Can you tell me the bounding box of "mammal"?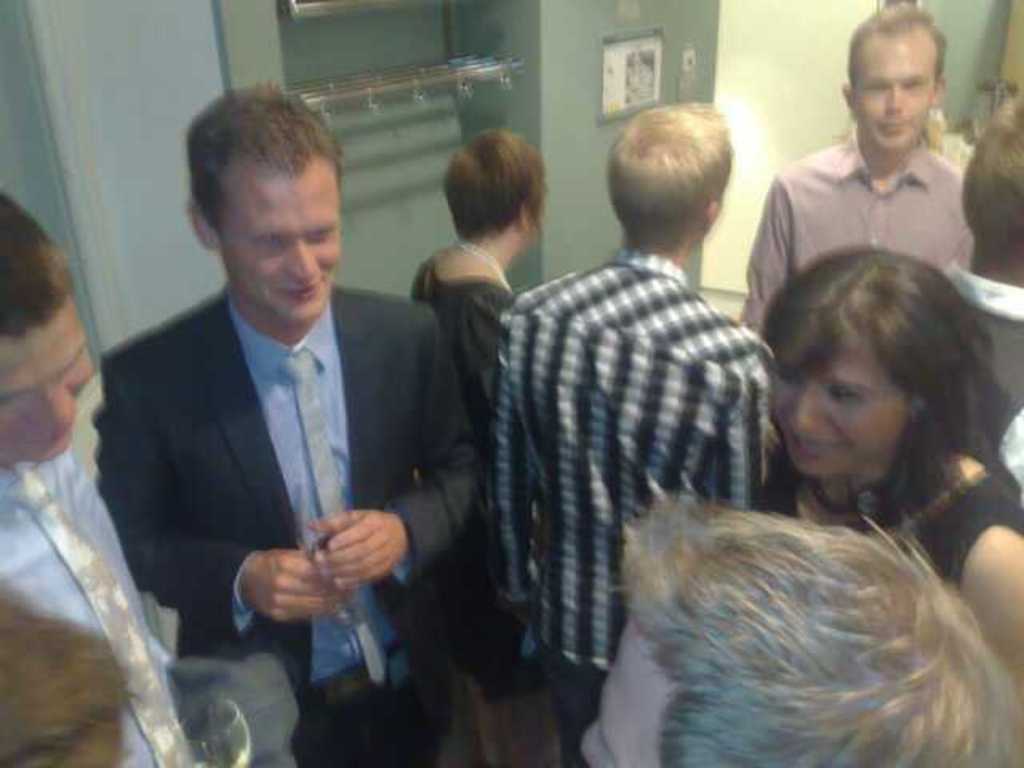
(750,234,1022,682).
